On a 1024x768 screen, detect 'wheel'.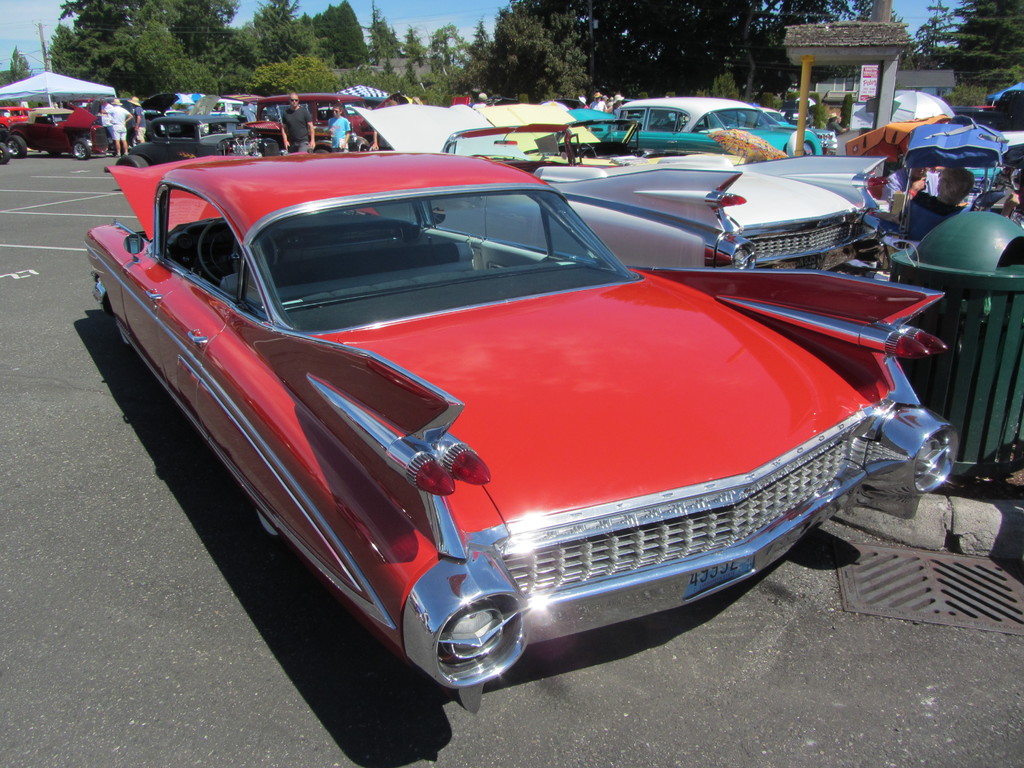
<region>6, 136, 26, 157</region>.
